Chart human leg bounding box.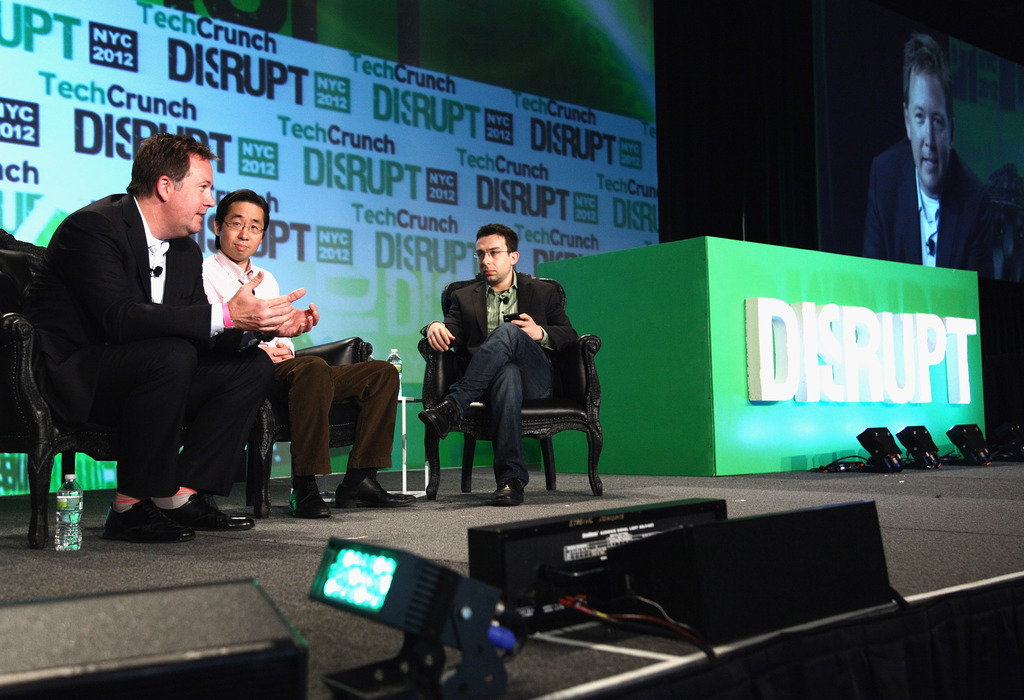
Charted: BBox(271, 355, 332, 518).
